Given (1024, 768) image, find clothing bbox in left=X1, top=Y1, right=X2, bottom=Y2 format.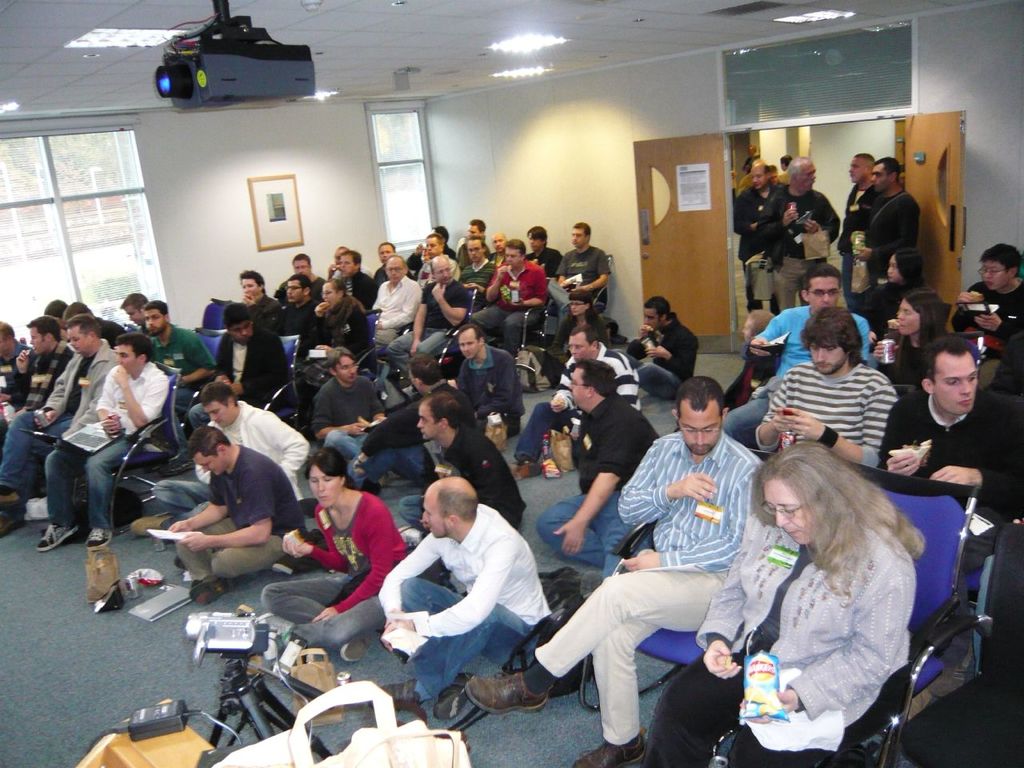
left=297, top=386, right=398, bottom=468.
